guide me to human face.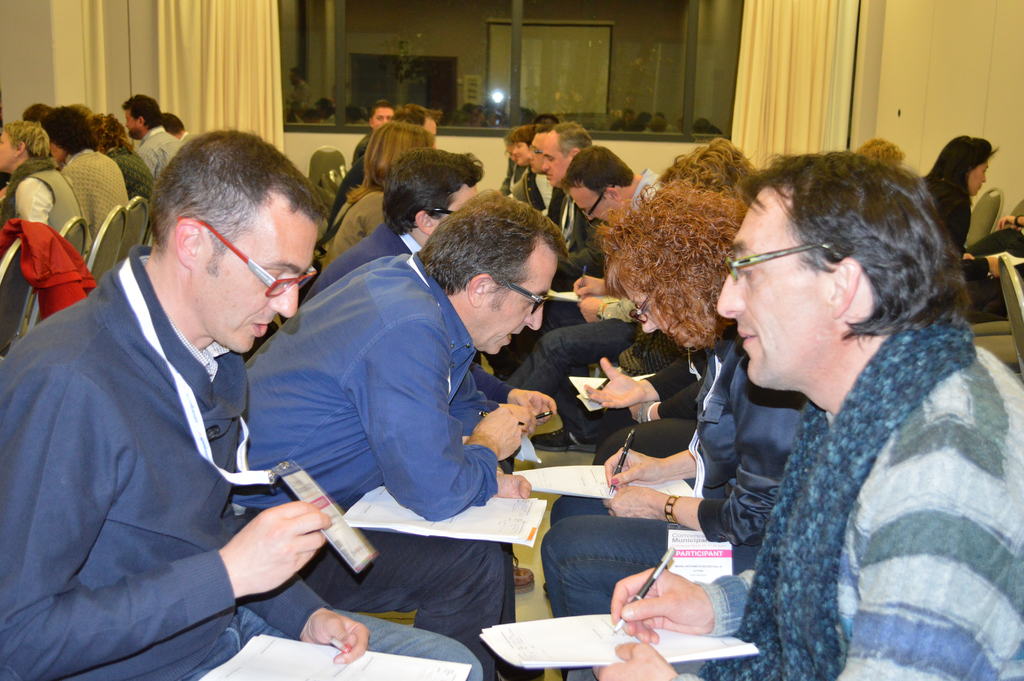
Guidance: [x1=435, y1=179, x2=480, y2=228].
